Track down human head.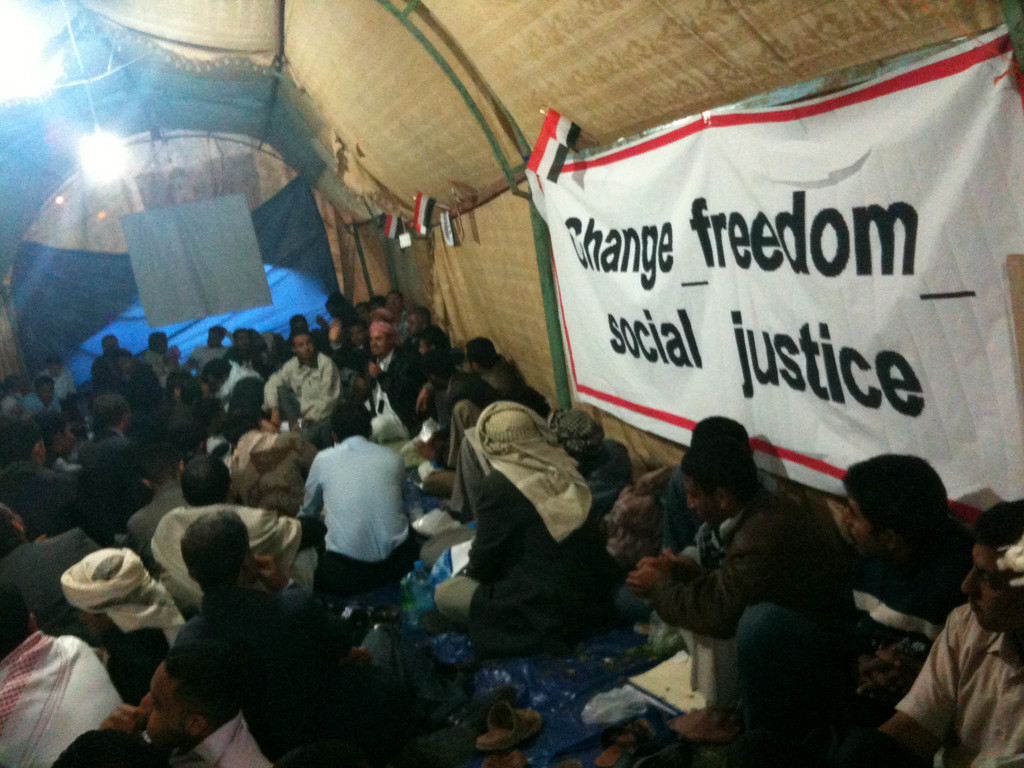
Tracked to <bbox>177, 454, 228, 511</bbox>.
